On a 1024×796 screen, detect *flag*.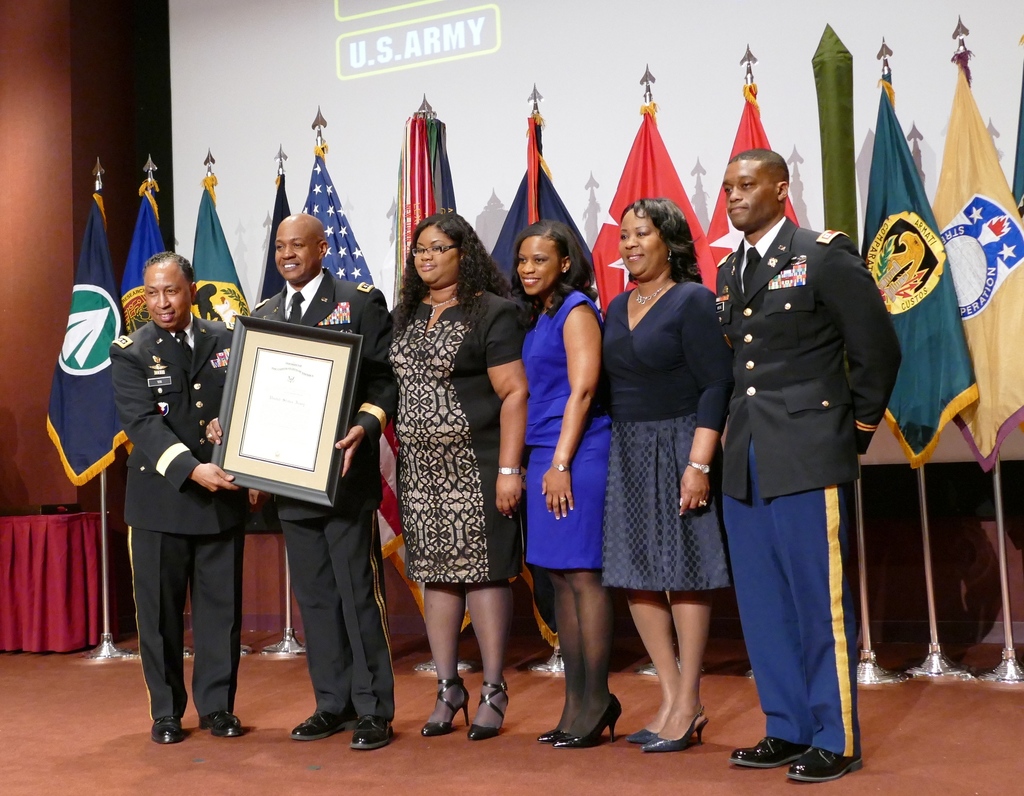
region(933, 60, 1023, 473).
